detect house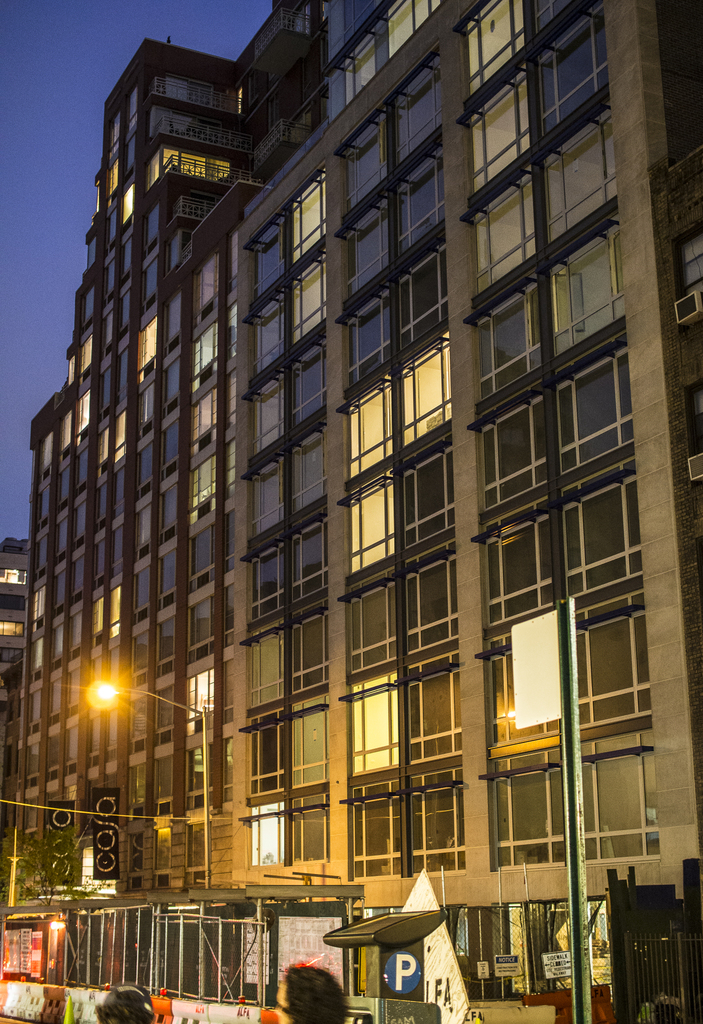
{"left": 18, "top": 0, "right": 702, "bottom": 1018}
